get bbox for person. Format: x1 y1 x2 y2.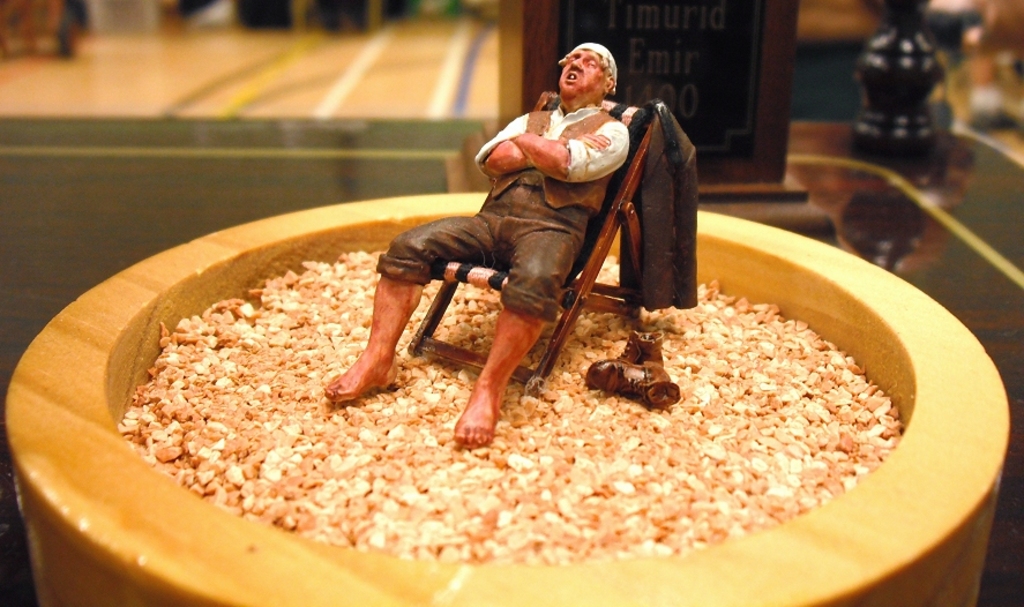
286 66 705 463.
